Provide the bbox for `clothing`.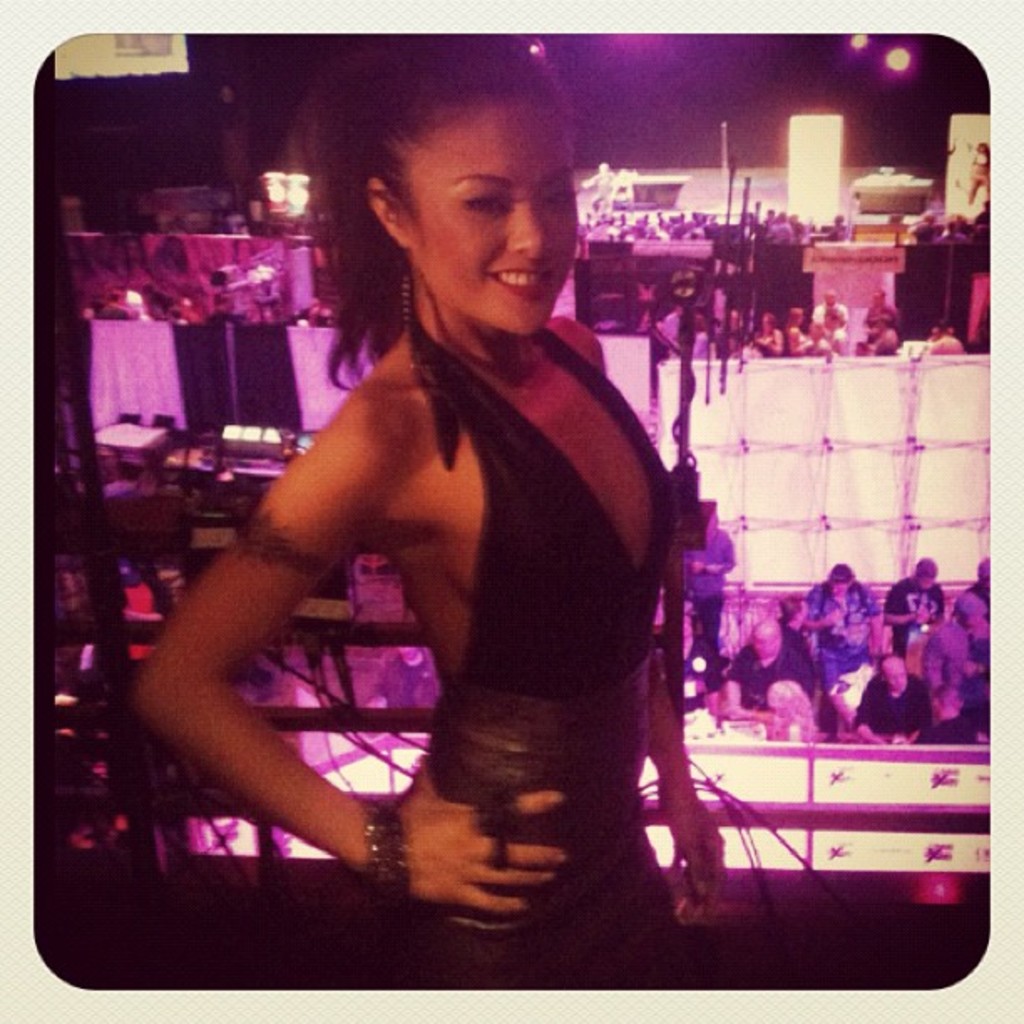
428, 341, 699, 974.
